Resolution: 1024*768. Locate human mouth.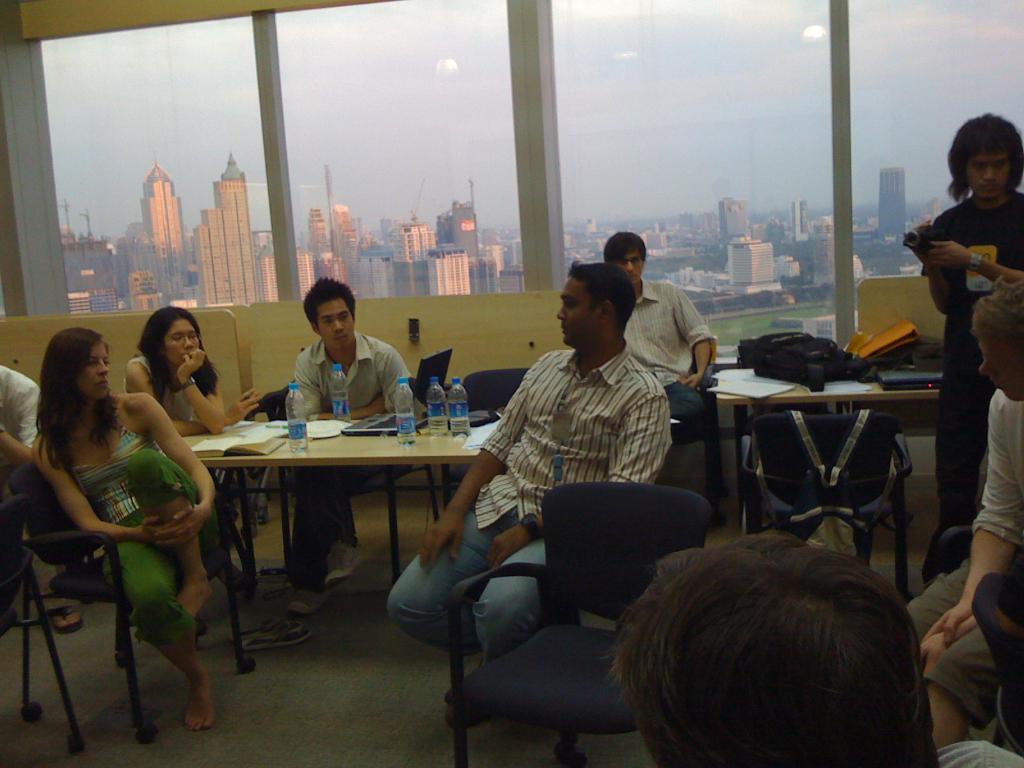
559/328/568/333.
